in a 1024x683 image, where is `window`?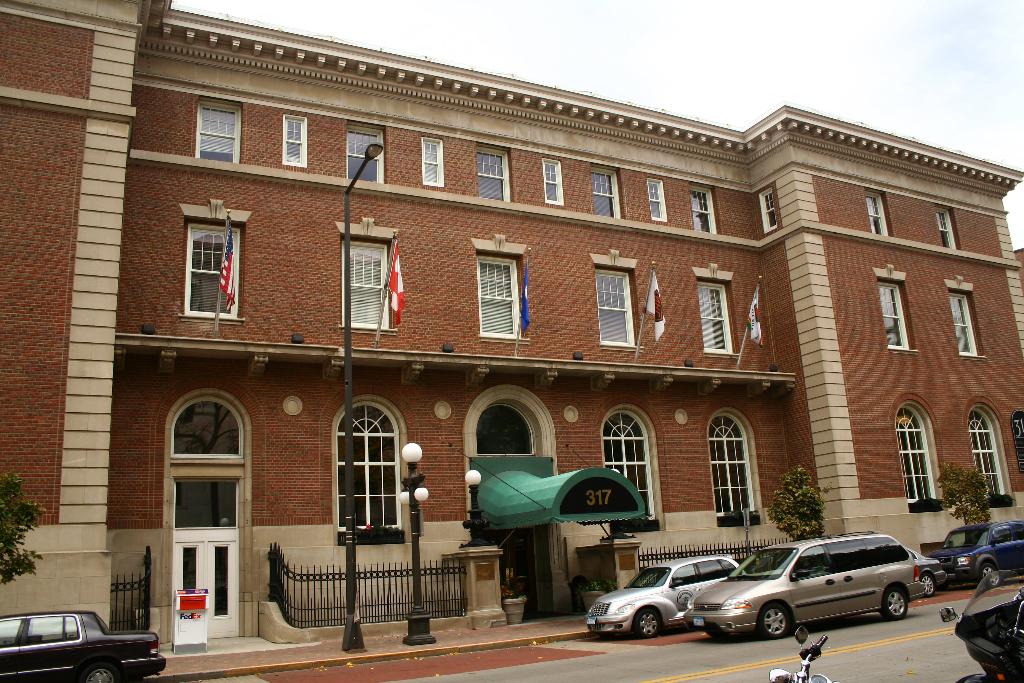
(x1=589, y1=163, x2=620, y2=215).
